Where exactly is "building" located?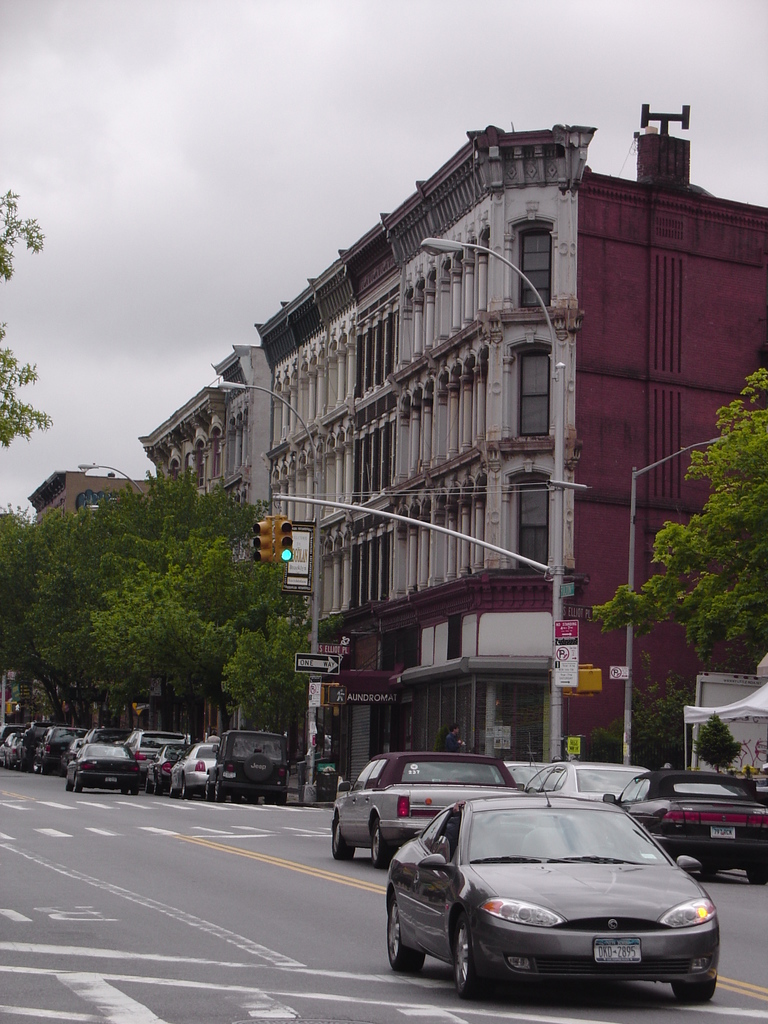
Its bounding box is <bbox>129, 342, 275, 563</bbox>.
